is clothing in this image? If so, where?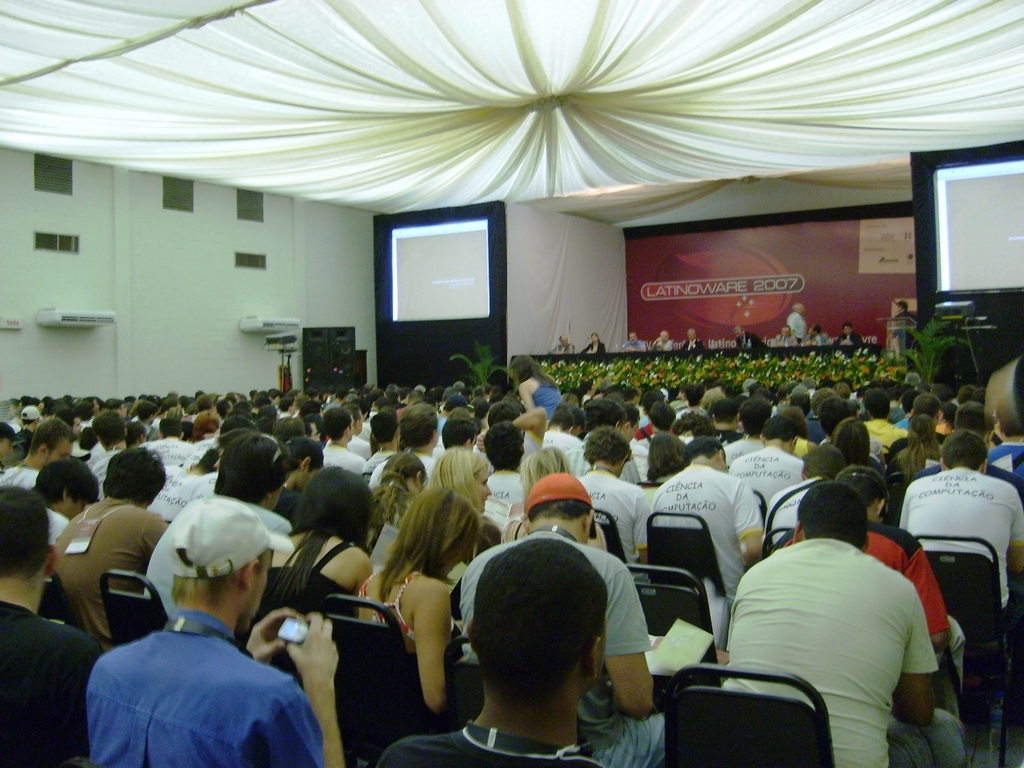
Yes, at (x1=582, y1=342, x2=608, y2=355).
